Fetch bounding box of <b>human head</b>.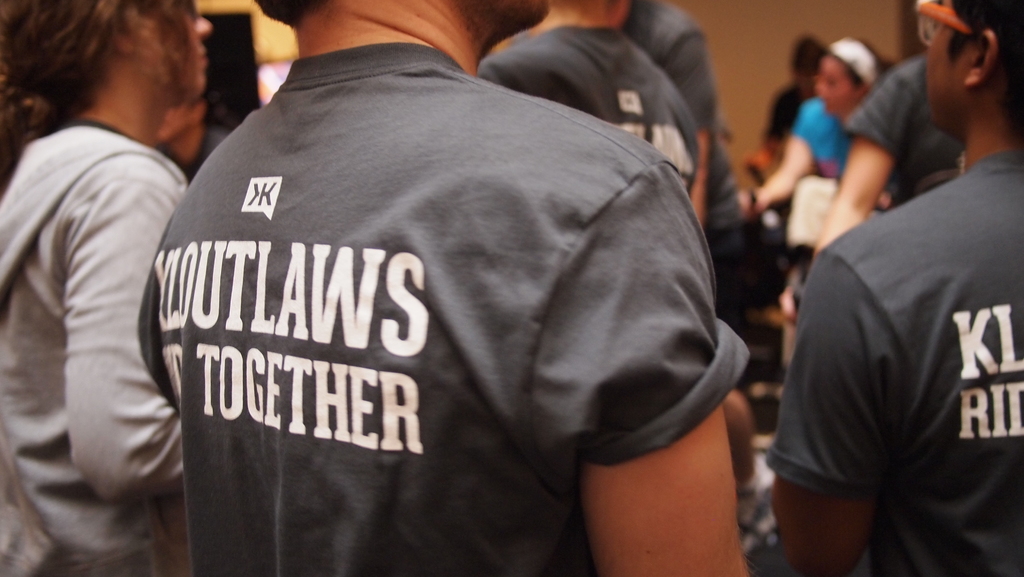
Bbox: select_region(254, 0, 552, 58).
